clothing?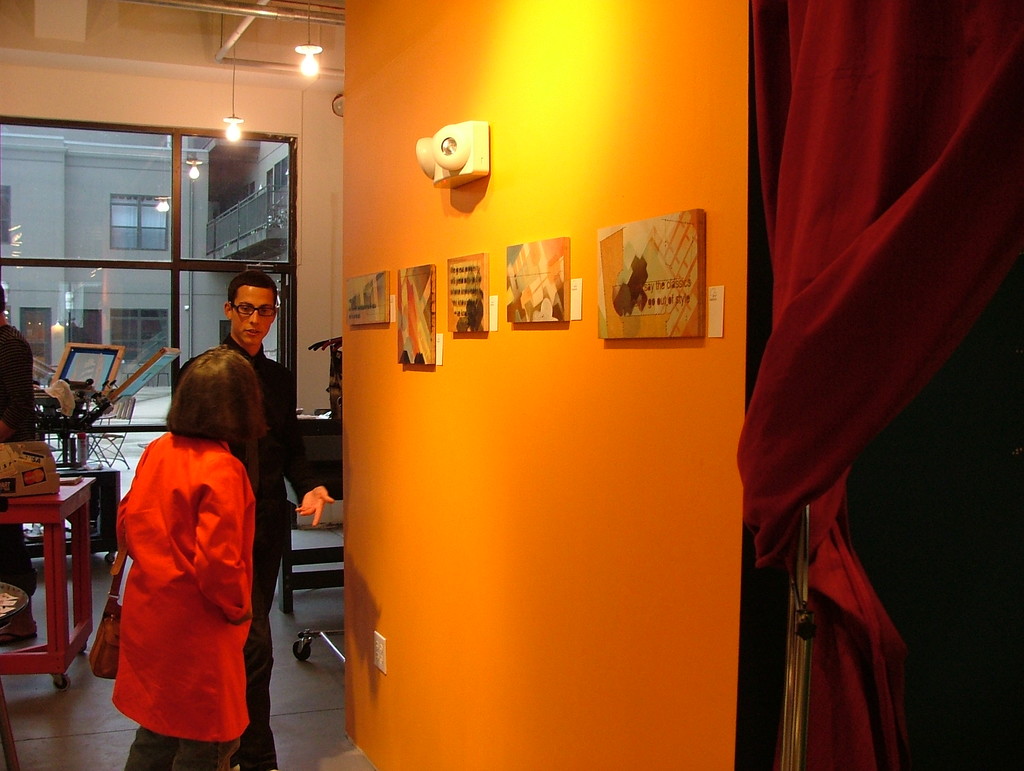
bbox(166, 337, 332, 770)
